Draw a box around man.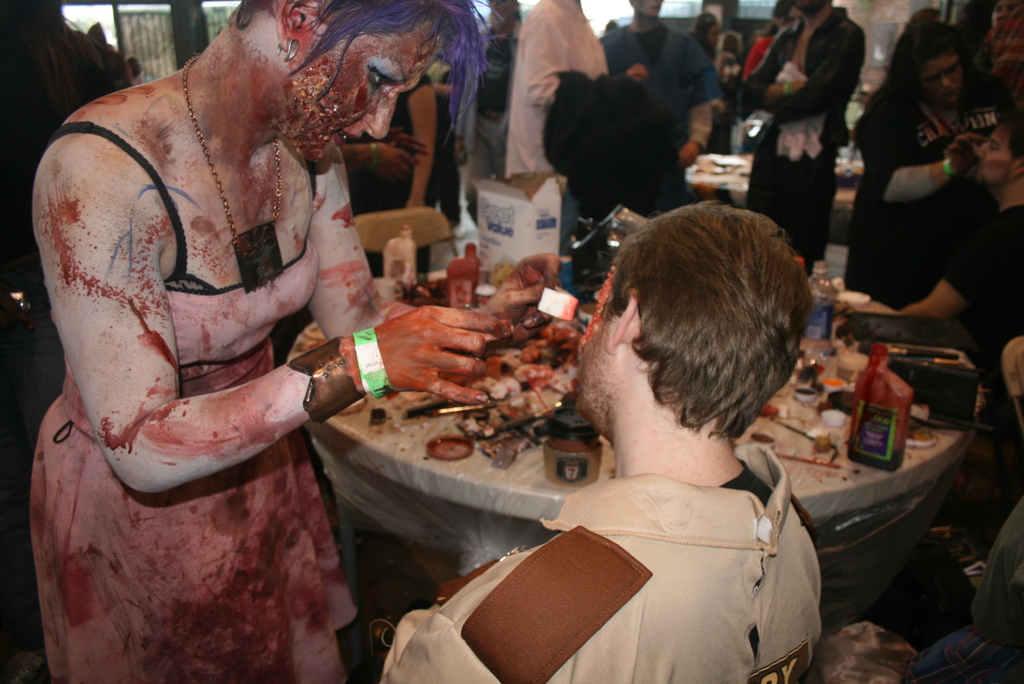
detection(374, 197, 824, 683).
